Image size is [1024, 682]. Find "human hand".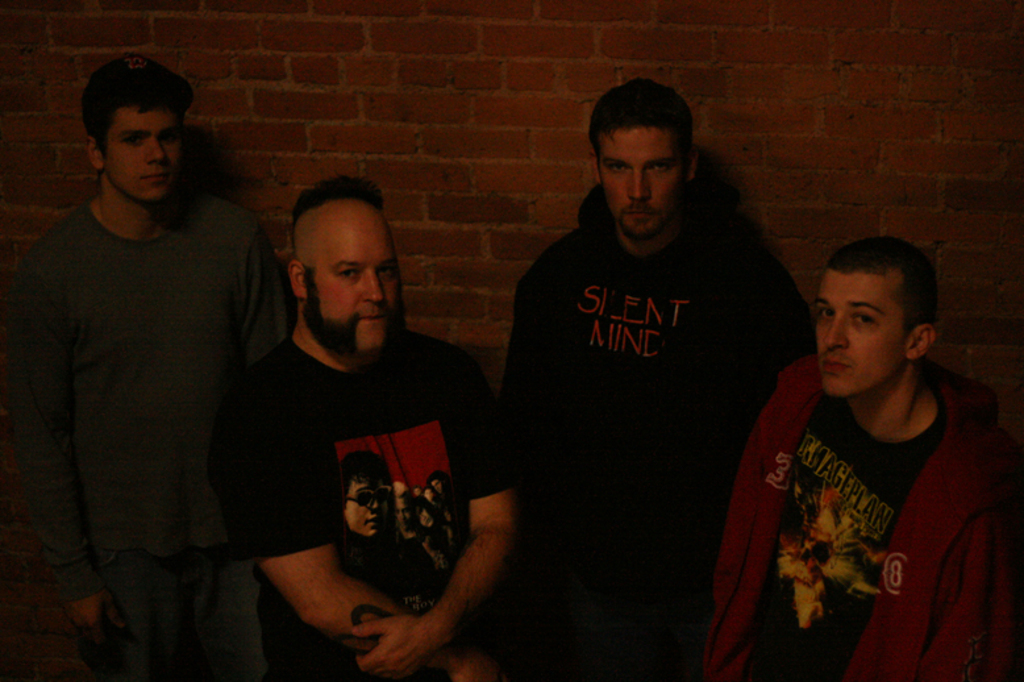
box(448, 652, 504, 681).
